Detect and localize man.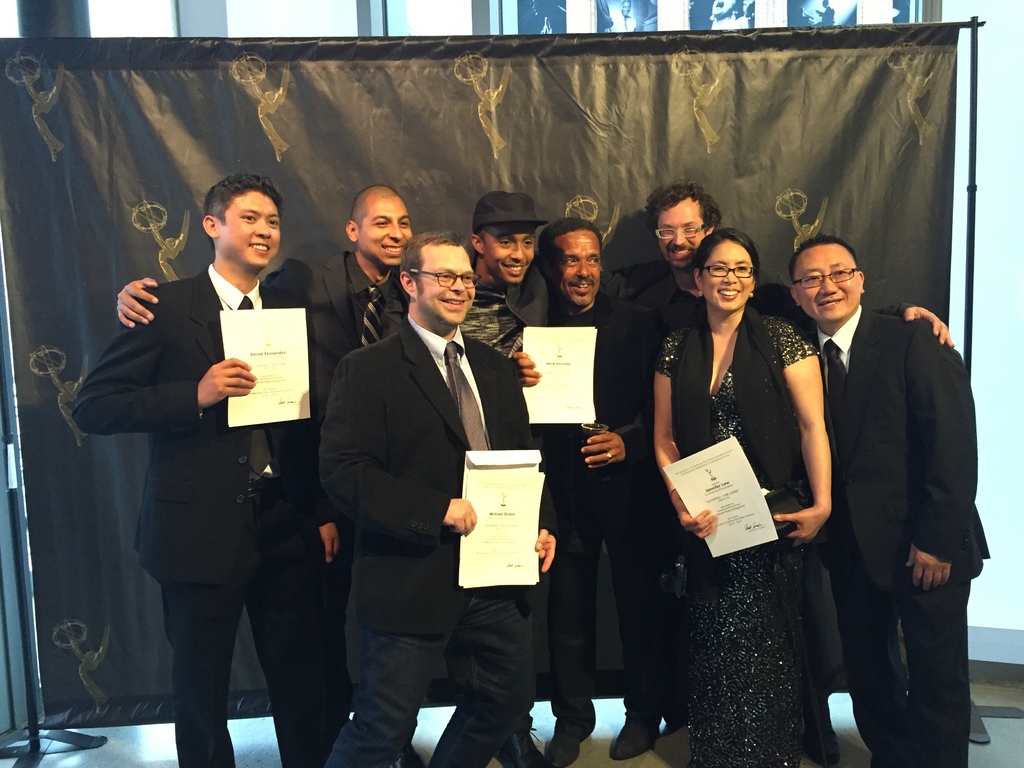
Localized at region(447, 186, 669, 764).
